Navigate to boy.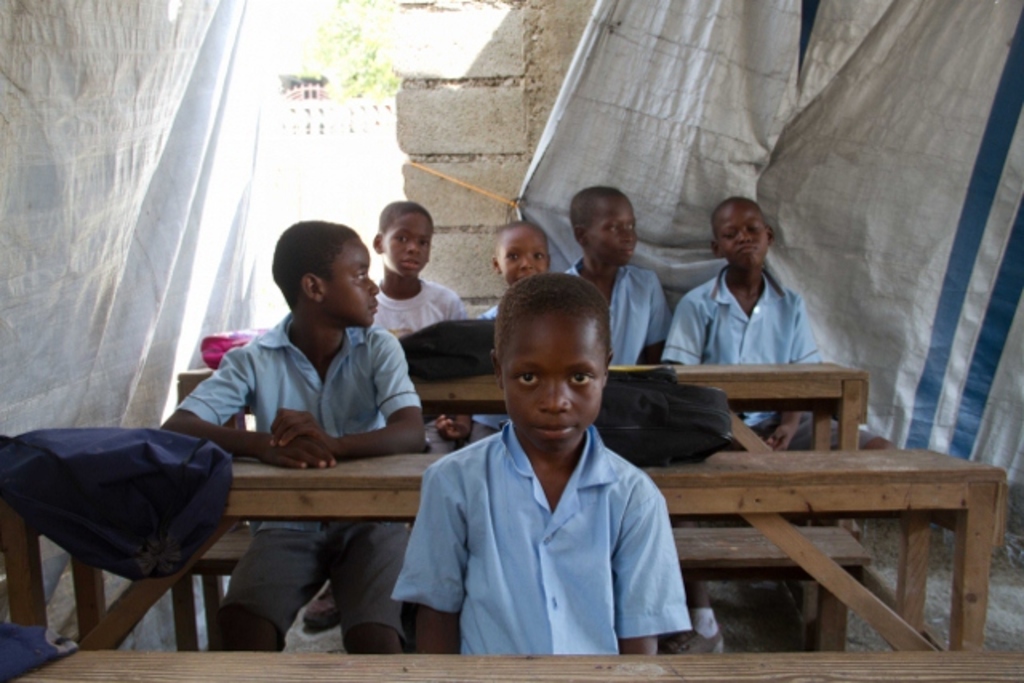
Navigation target: (389,272,691,667).
